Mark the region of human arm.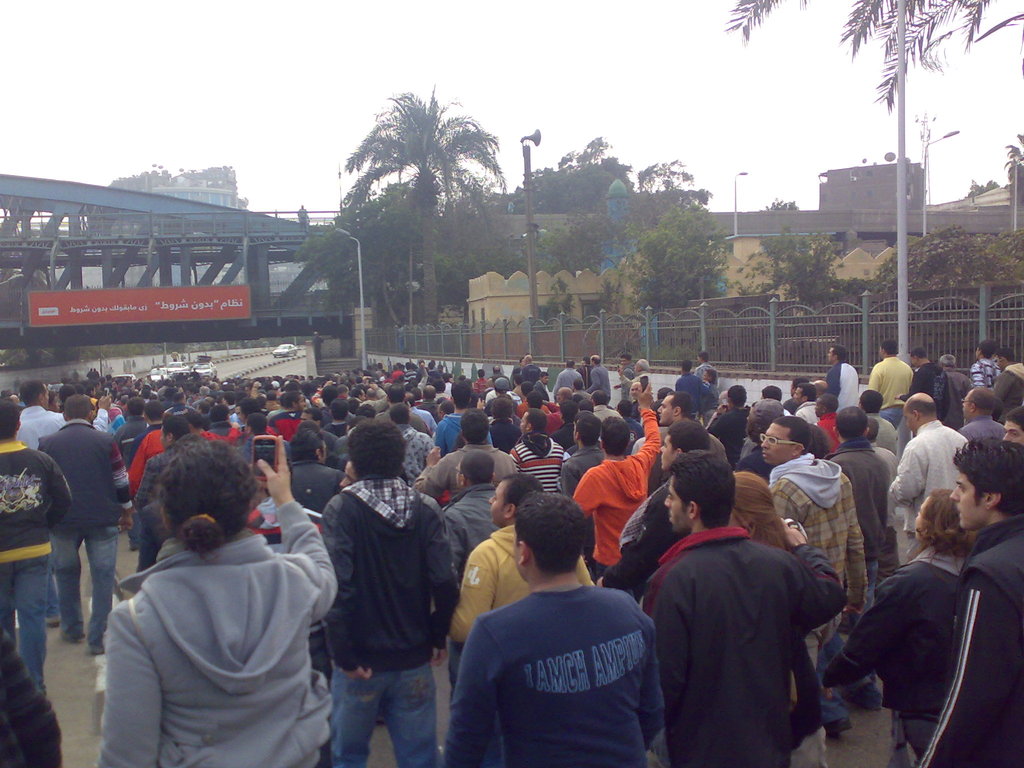
Region: box=[650, 579, 691, 717].
